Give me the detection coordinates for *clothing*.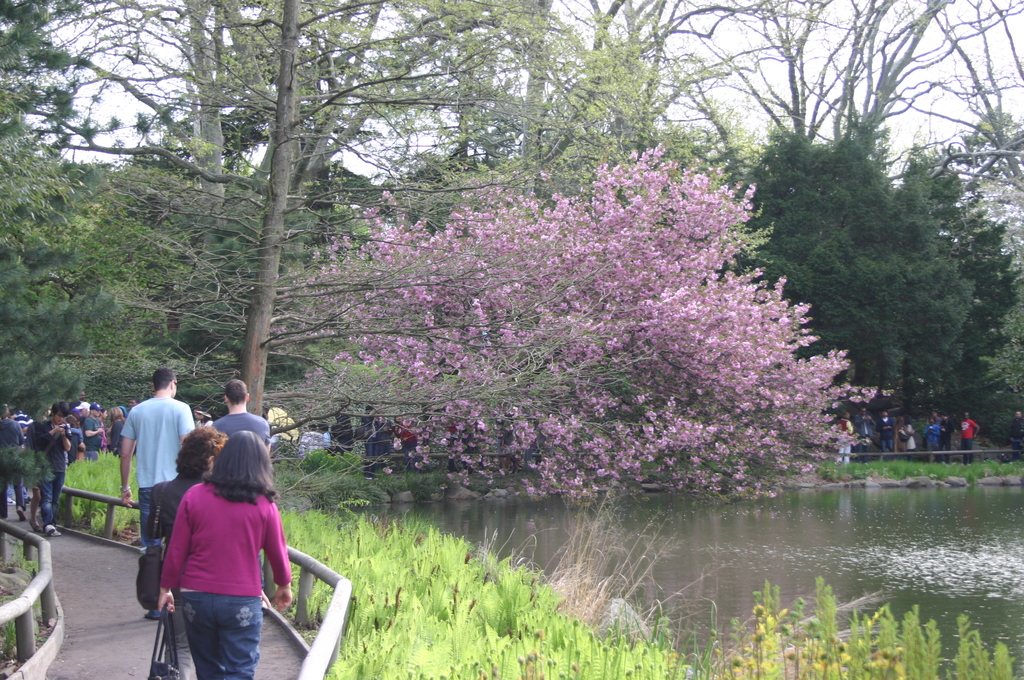
(left=374, top=417, right=401, bottom=466).
